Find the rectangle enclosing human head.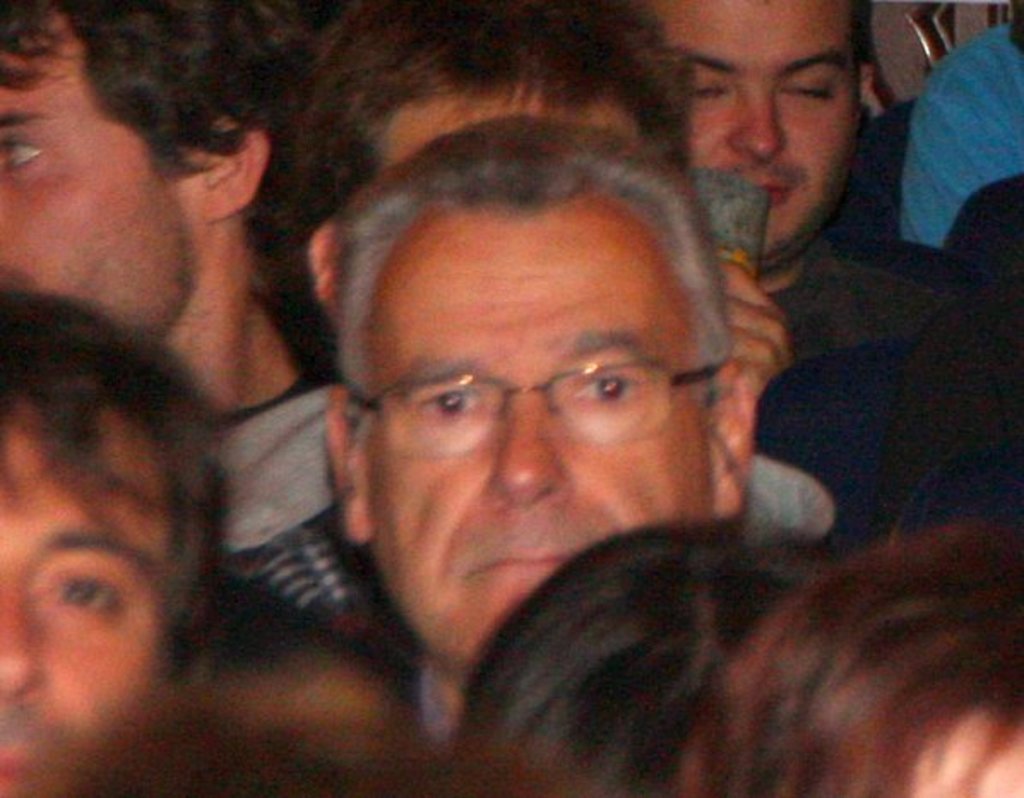
x1=0, y1=276, x2=233, y2=796.
